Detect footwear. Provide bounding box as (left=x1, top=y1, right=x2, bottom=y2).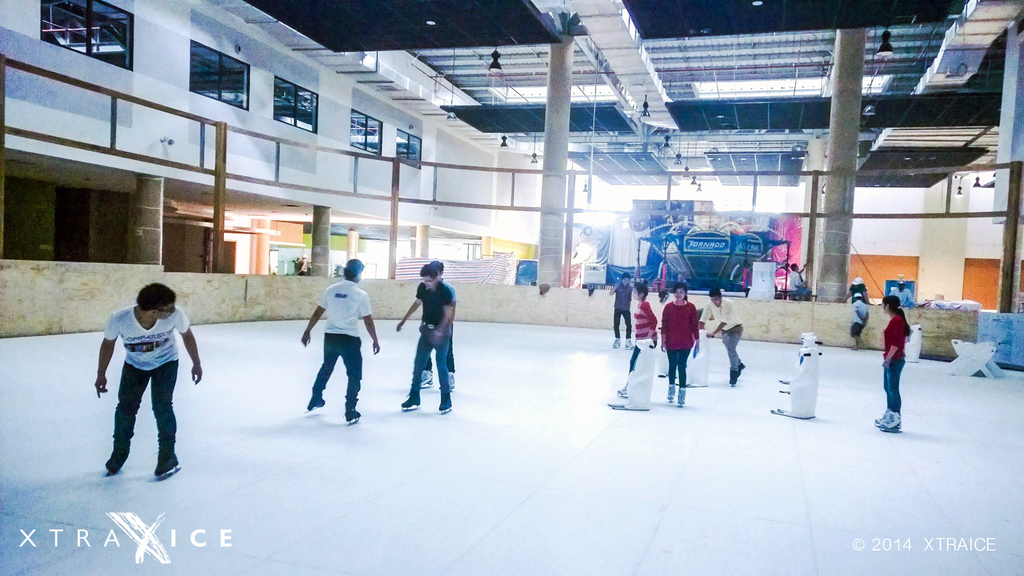
(left=308, top=403, right=324, bottom=413).
